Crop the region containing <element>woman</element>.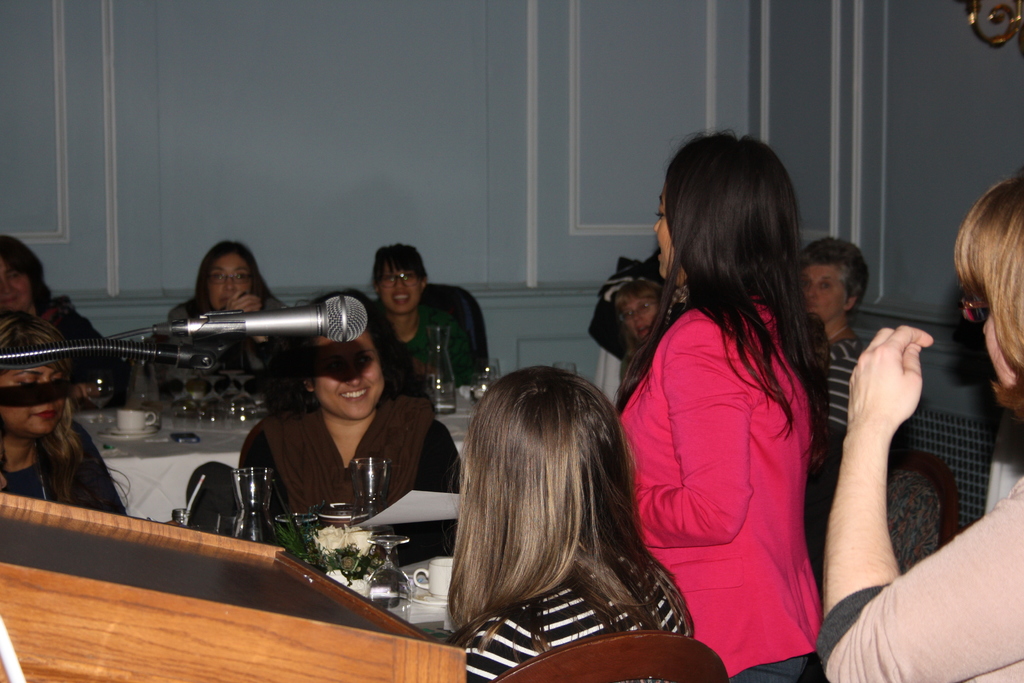
Crop region: [left=588, top=259, right=668, bottom=408].
